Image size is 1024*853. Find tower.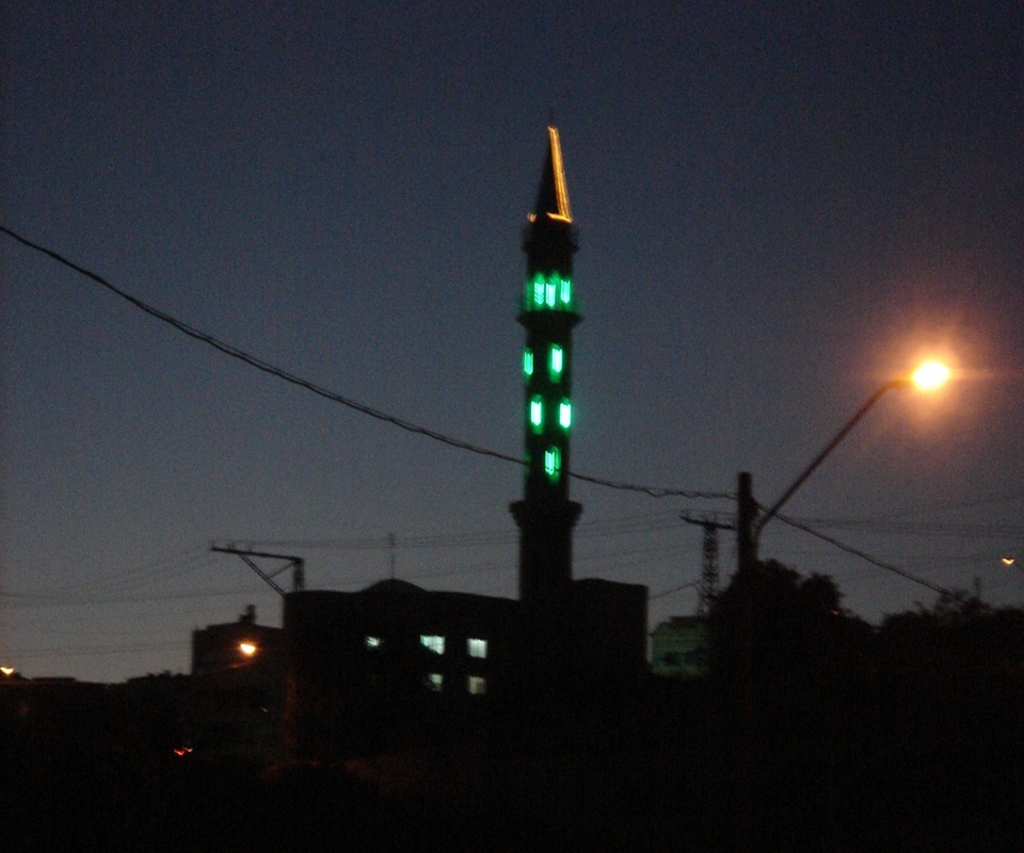
475:102:625:598.
